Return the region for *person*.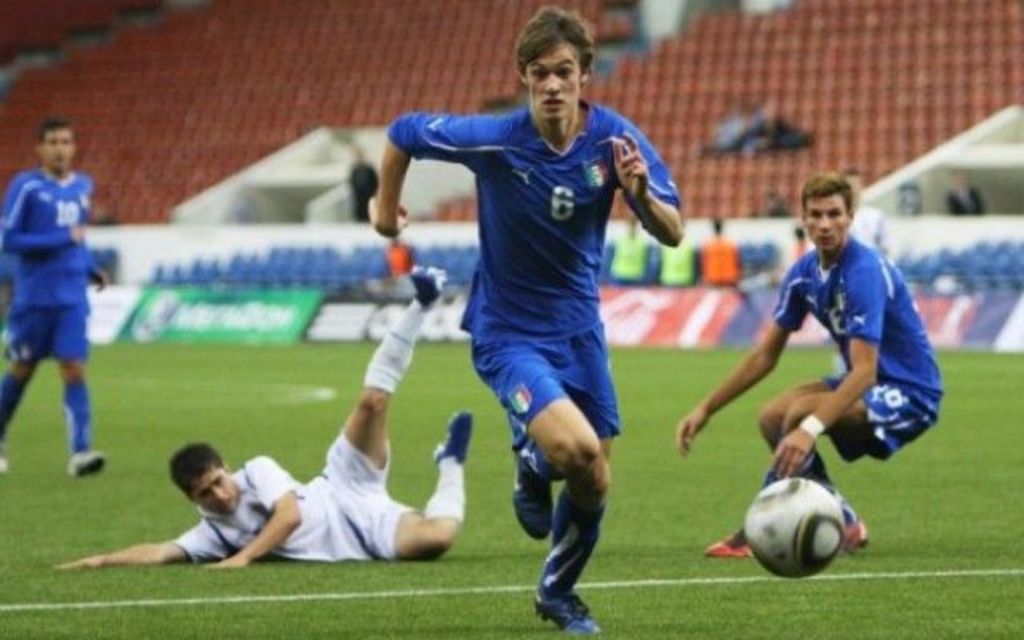
[left=606, top=218, right=650, bottom=286].
